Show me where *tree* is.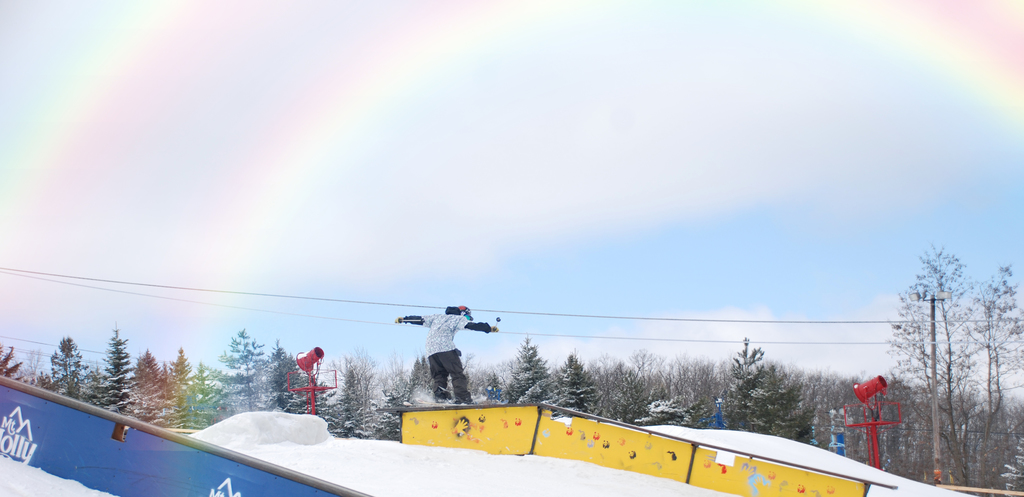
*tree* is at (0,345,28,386).
